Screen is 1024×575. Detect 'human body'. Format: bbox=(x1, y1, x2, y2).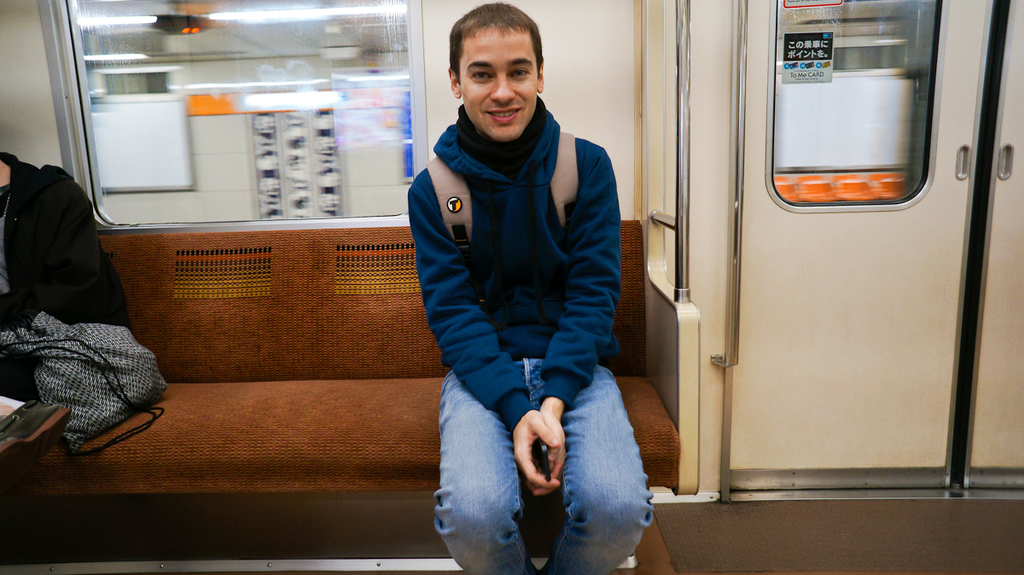
bbox=(400, 128, 669, 565).
